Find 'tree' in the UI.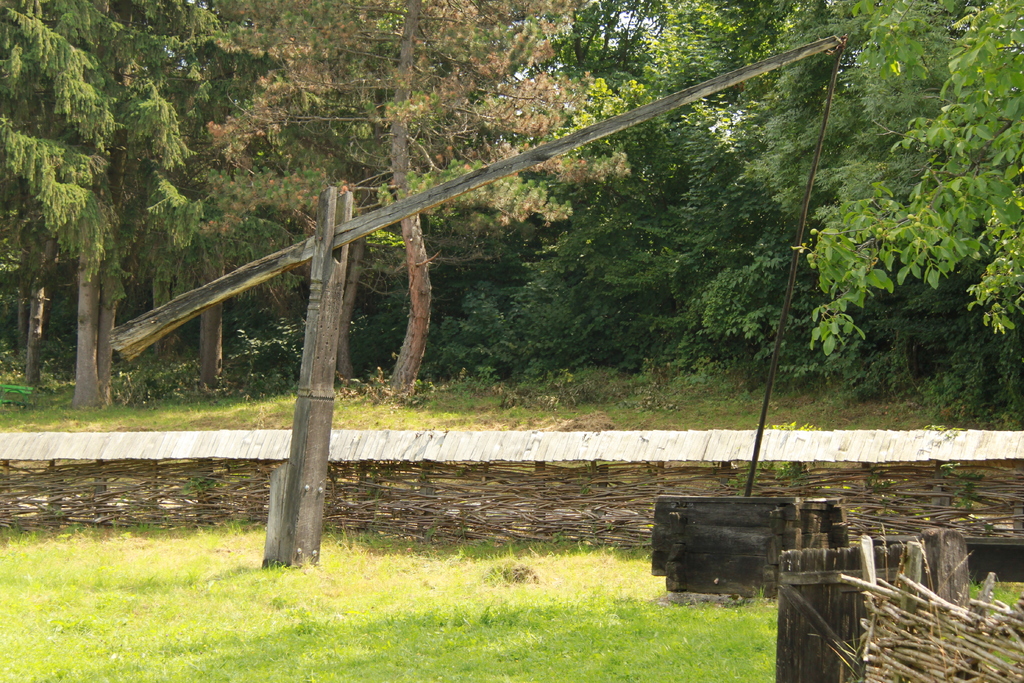
UI element at bbox=(738, 0, 1011, 280).
